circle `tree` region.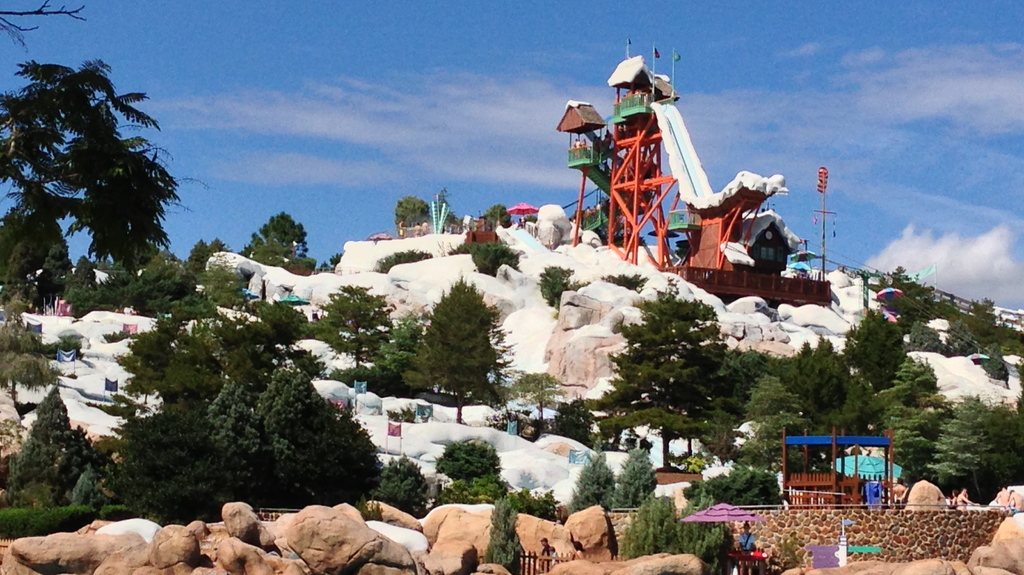
Region: region(433, 435, 502, 480).
